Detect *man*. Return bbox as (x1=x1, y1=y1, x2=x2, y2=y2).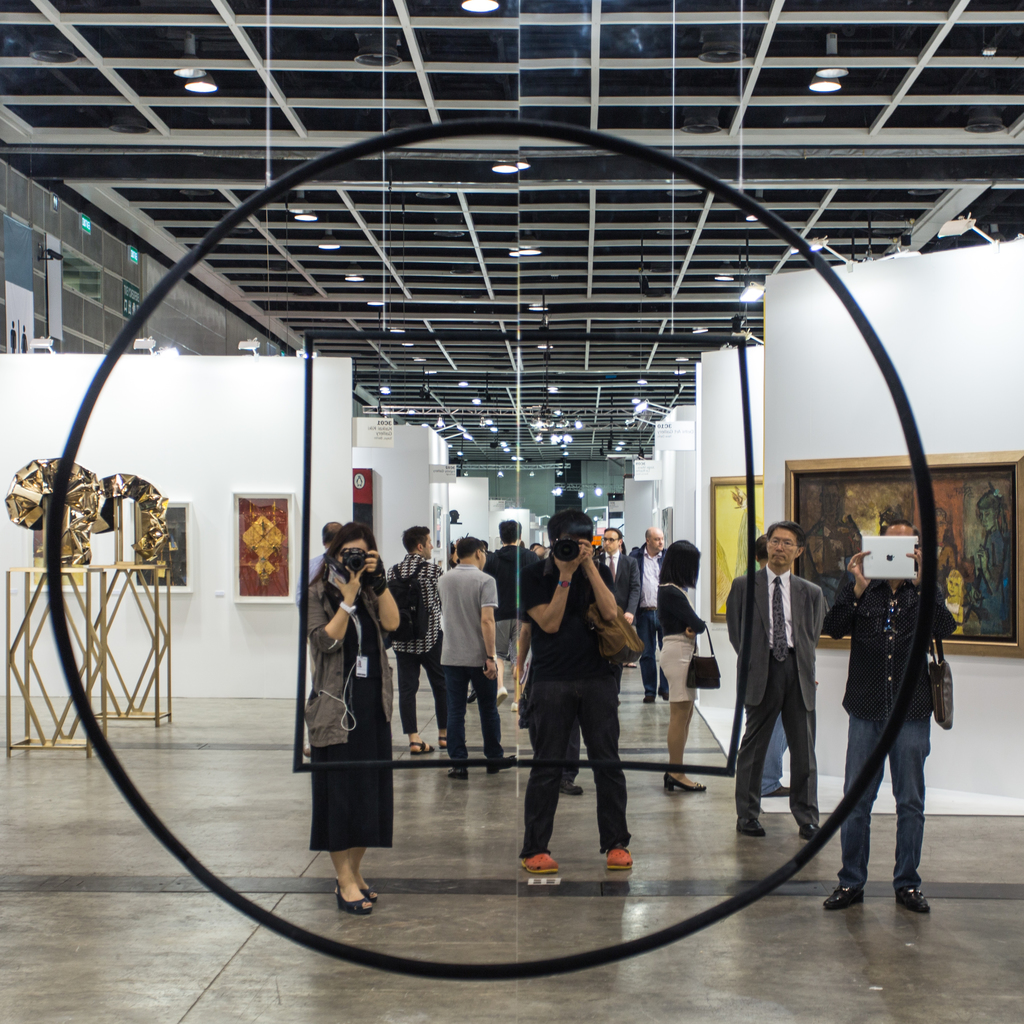
(x1=516, y1=537, x2=636, y2=877).
